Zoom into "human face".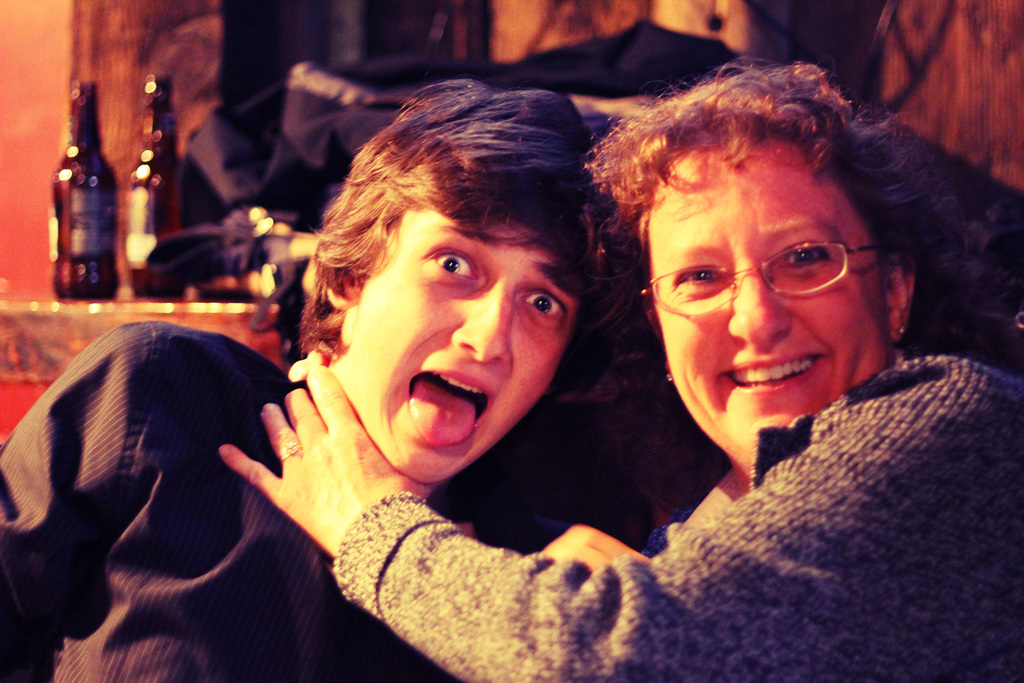
Zoom target: [648,147,885,468].
